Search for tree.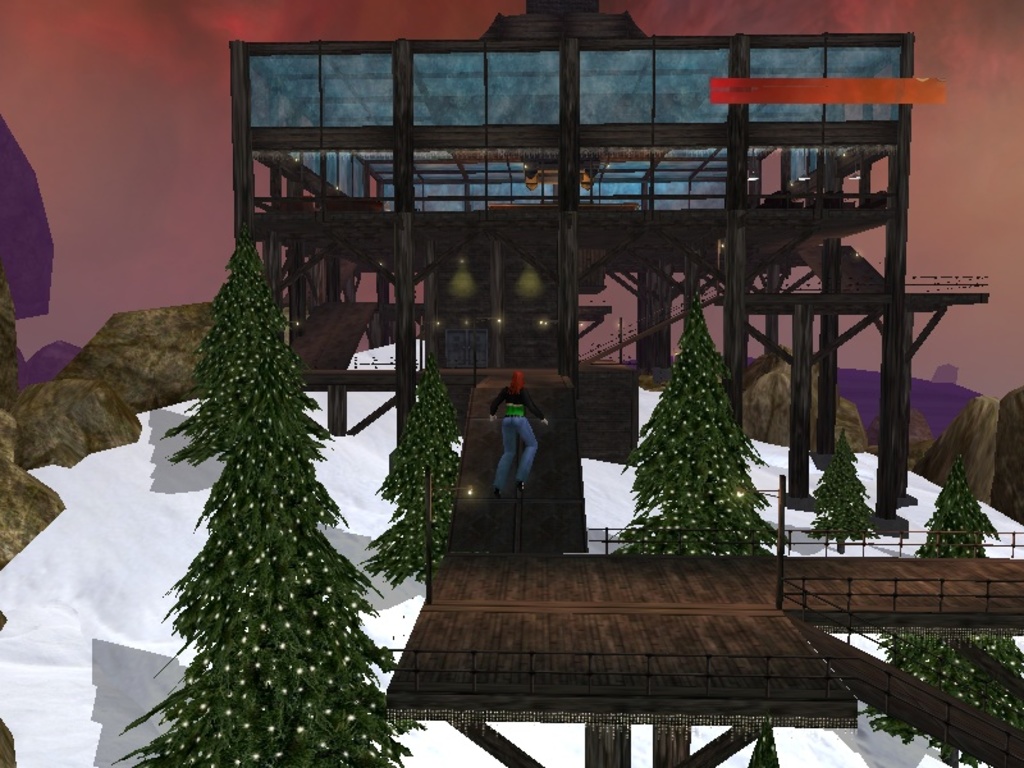
Found at box=[869, 449, 1023, 767].
